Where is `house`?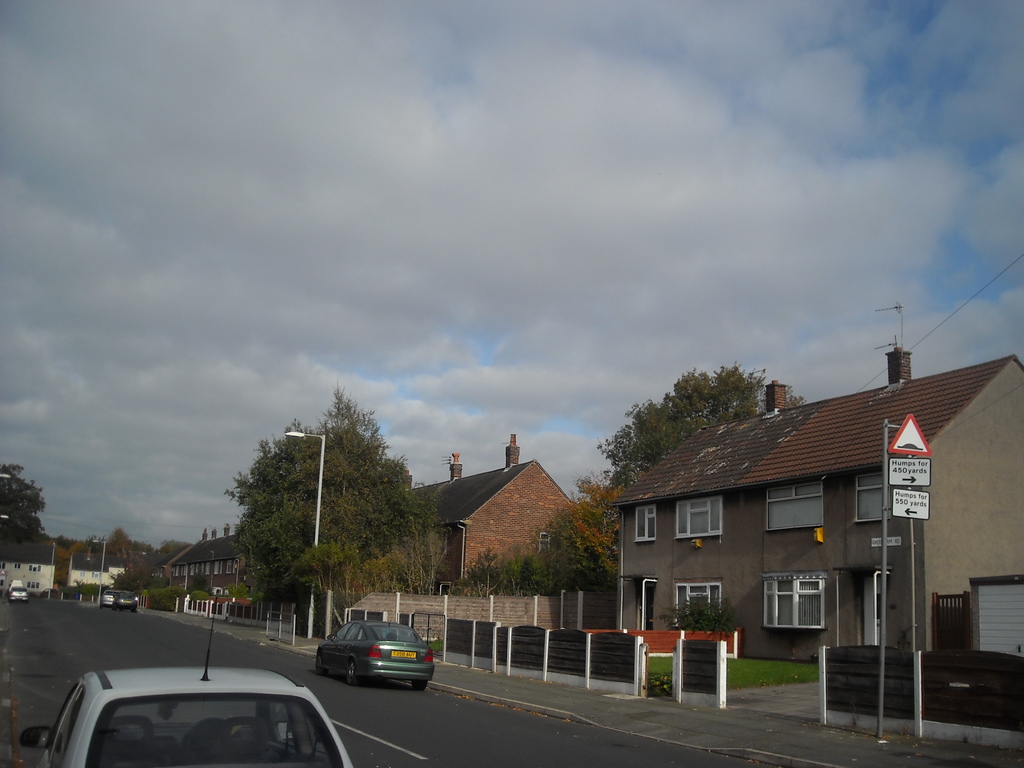
154:513:253:596.
